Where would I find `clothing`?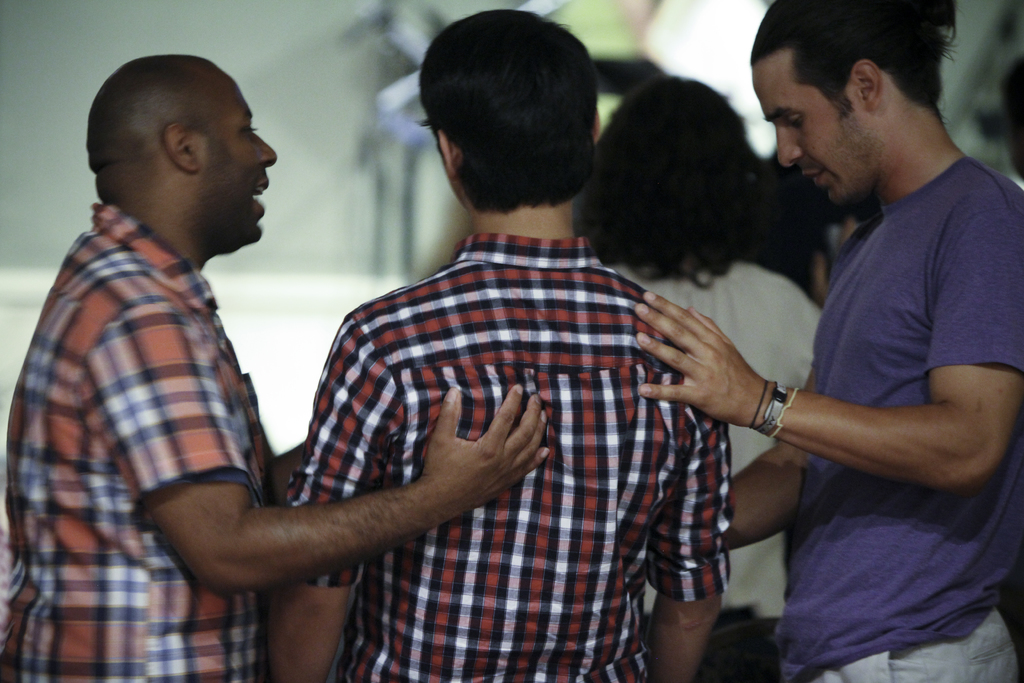
At bbox=(281, 224, 733, 682).
